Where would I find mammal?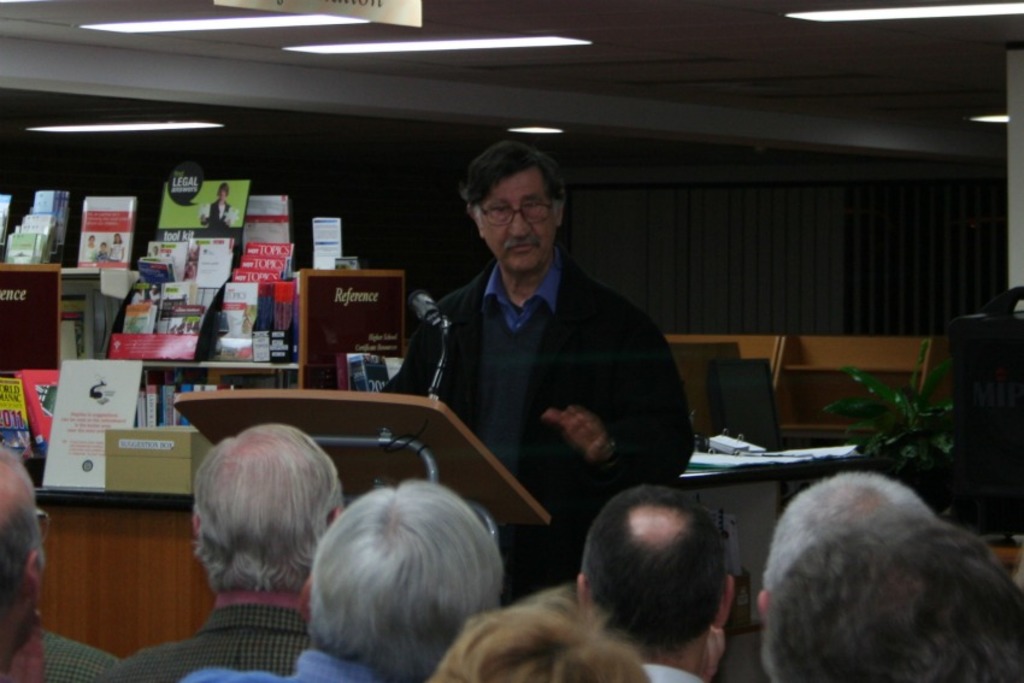
At (117, 422, 348, 682).
